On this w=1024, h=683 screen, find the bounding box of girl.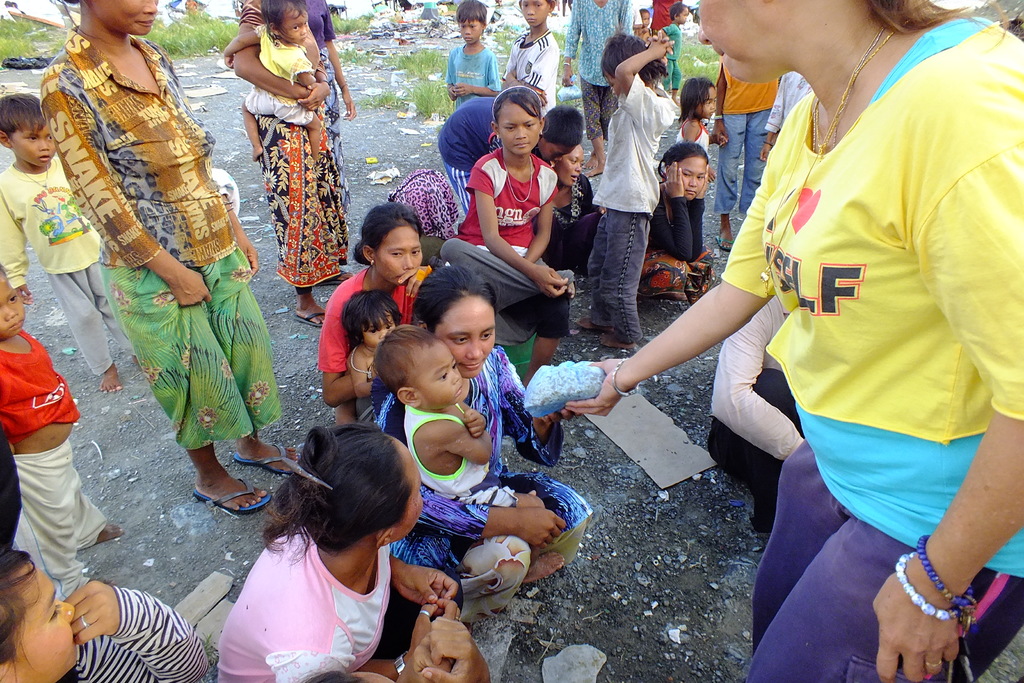
Bounding box: [346, 291, 413, 429].
